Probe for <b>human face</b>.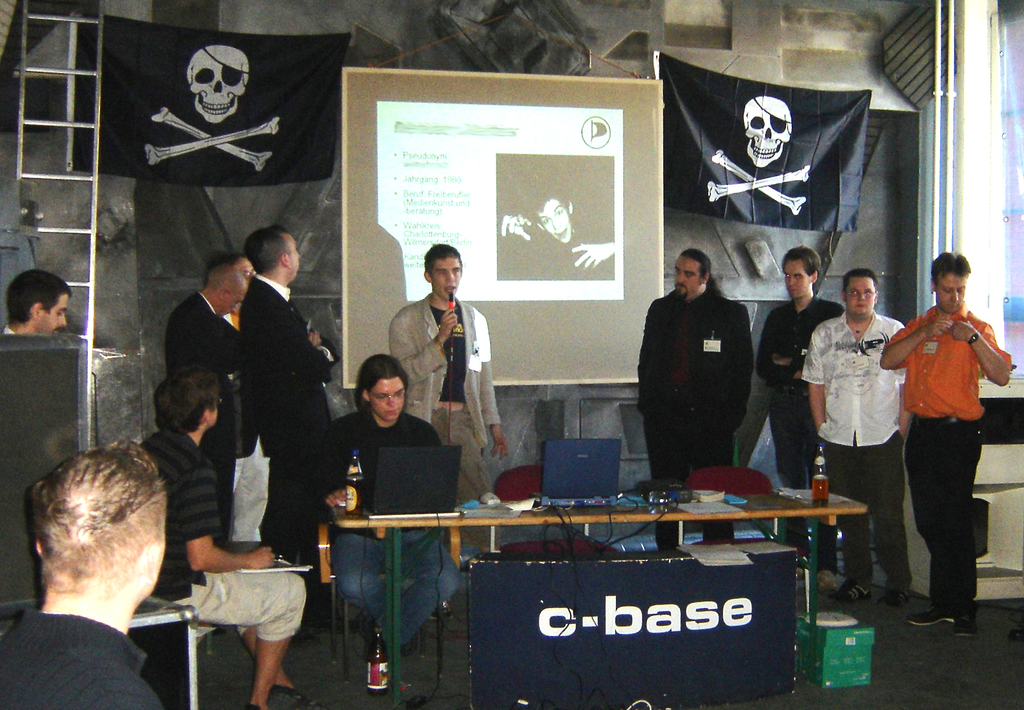
Probe result: {"left": 220, "top": 294, "right": 244, "bottom": 316}.
